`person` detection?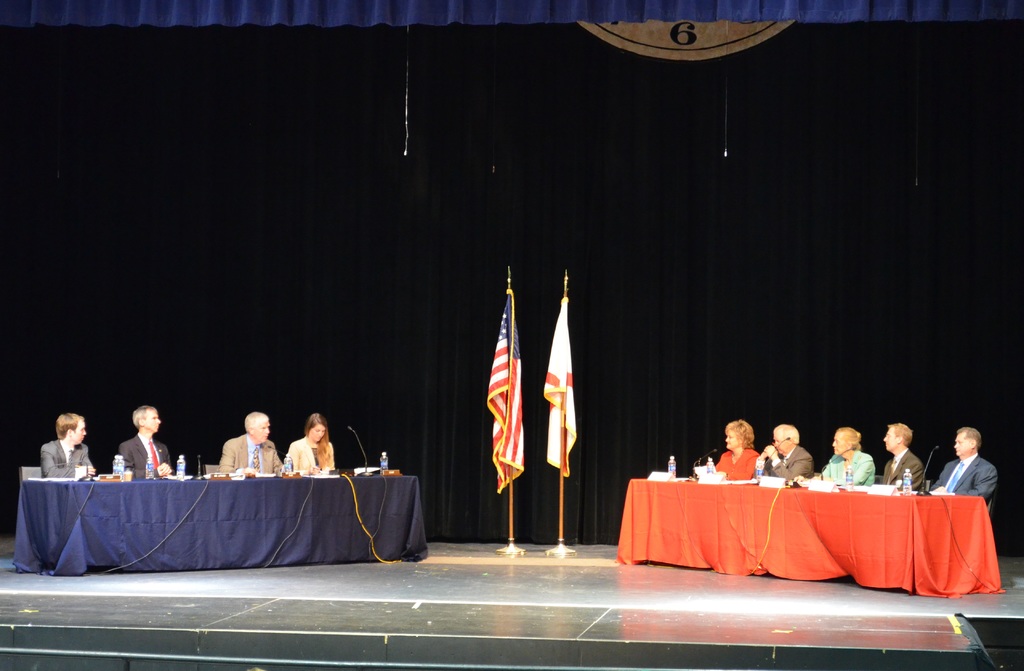
<region>222, 409, 282, 477</region>
